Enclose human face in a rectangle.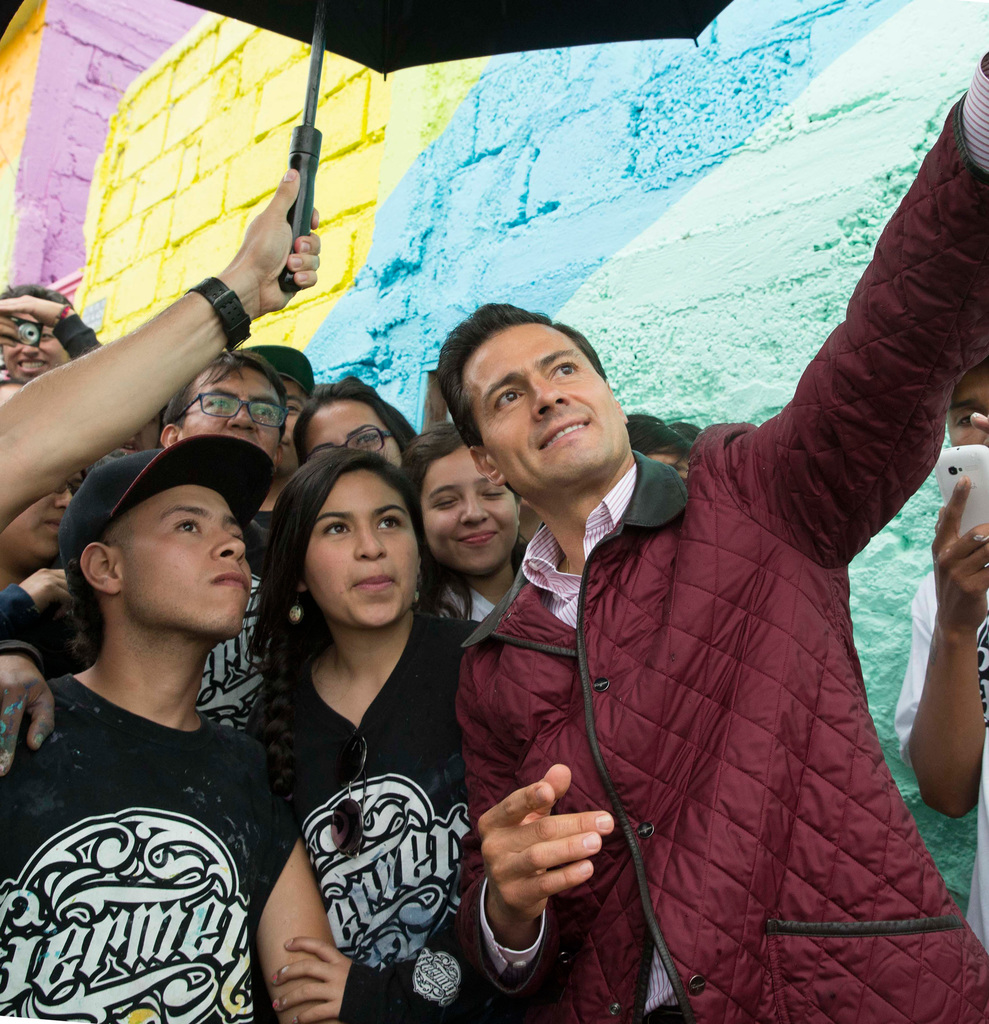
277,380,310,464.
